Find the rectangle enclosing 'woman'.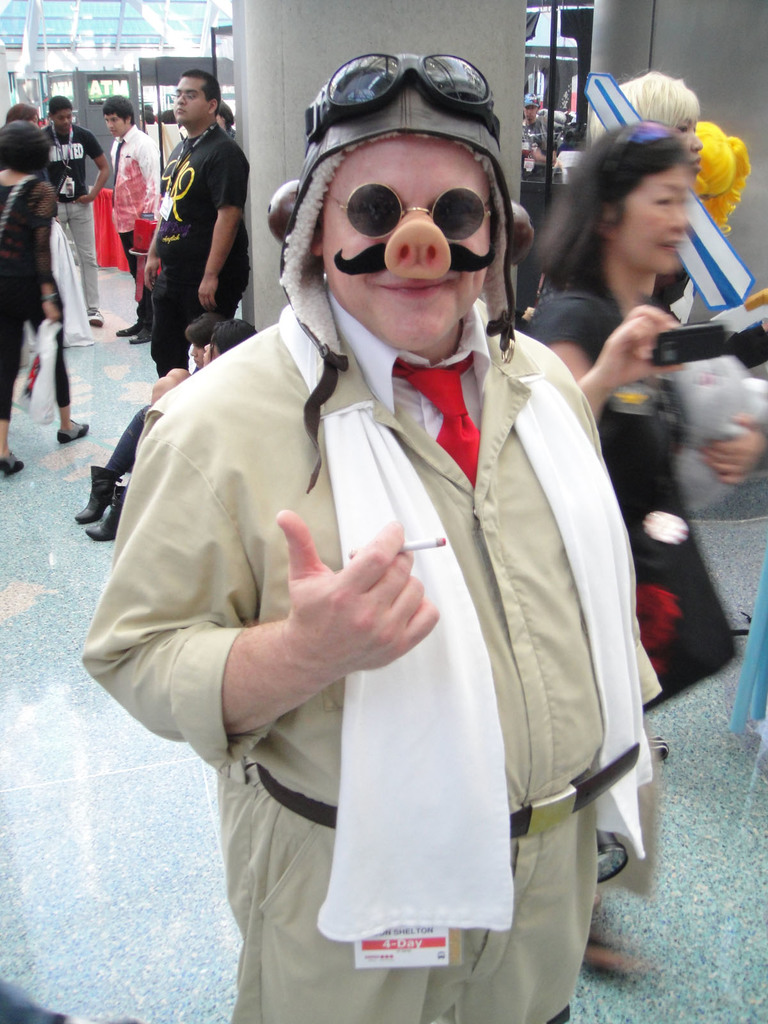
0 123 93 476.
